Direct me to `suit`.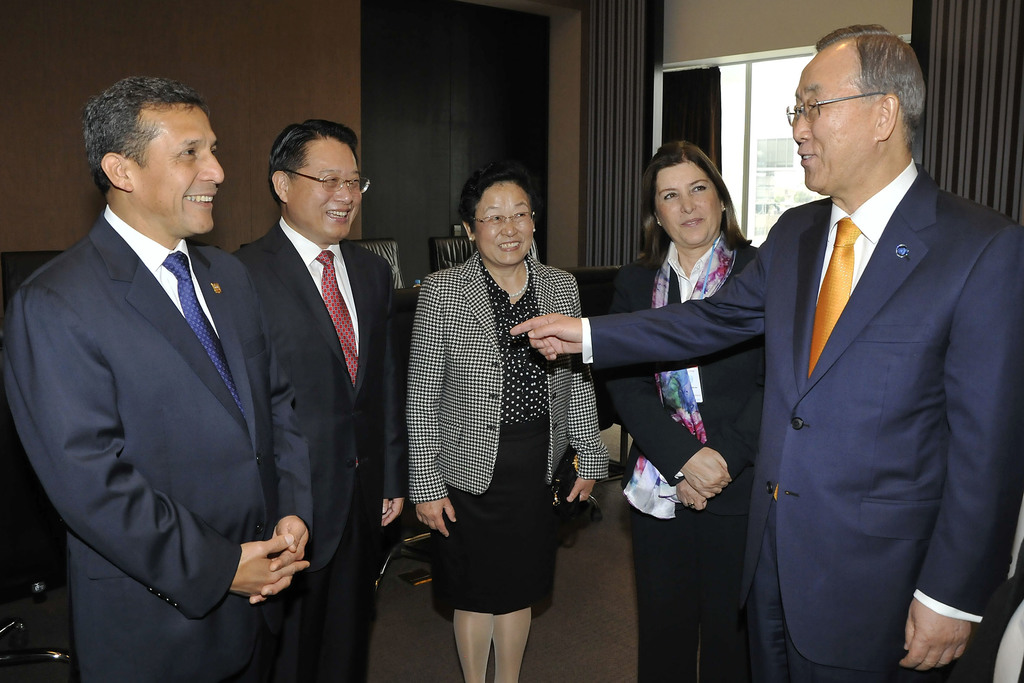
Direction: (231,215,407,682).
